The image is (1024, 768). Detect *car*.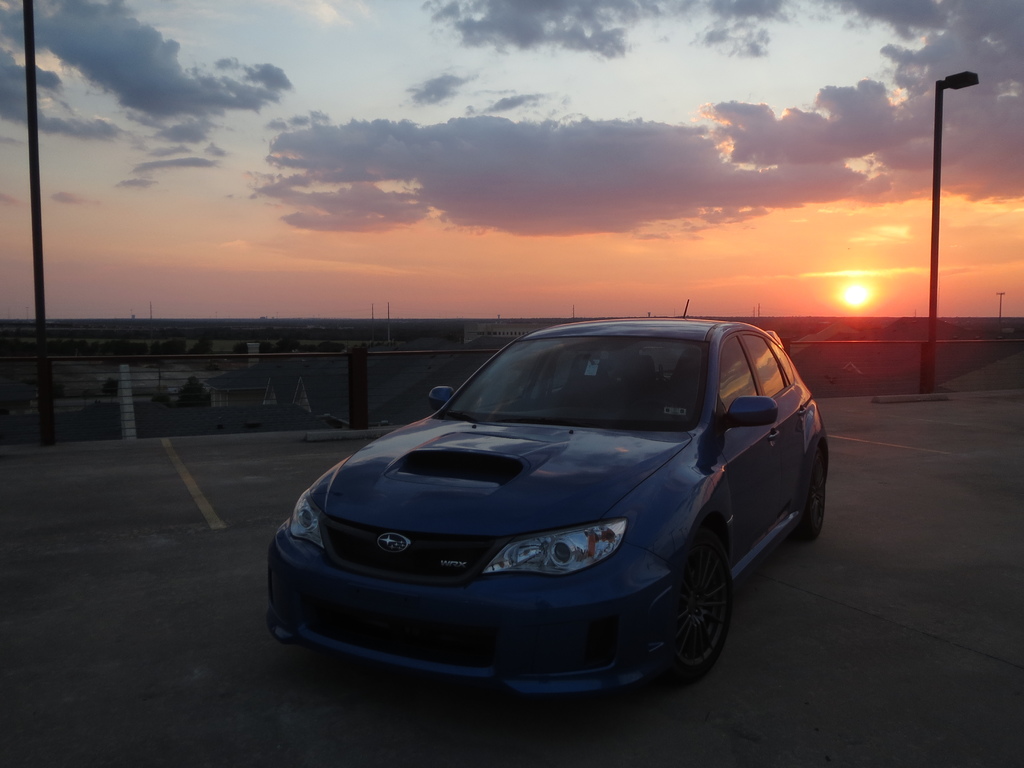
Detection: {"x1": 269, "y1": 294, "x2": 834, "y2": 696}.
